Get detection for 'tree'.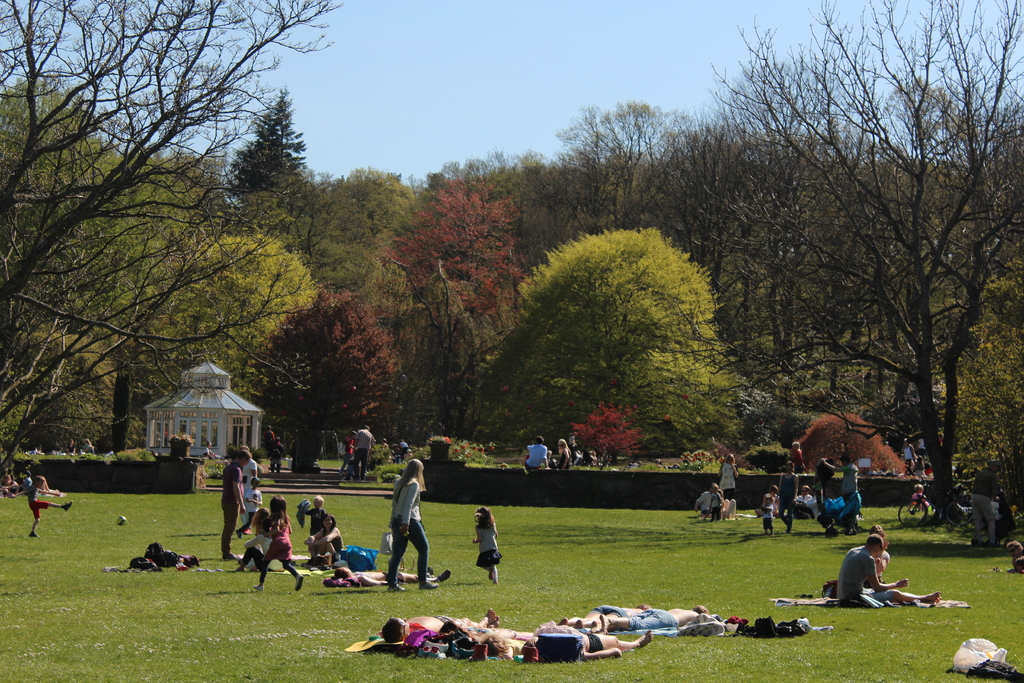
Detection: box(252, 279, 413, 478).
